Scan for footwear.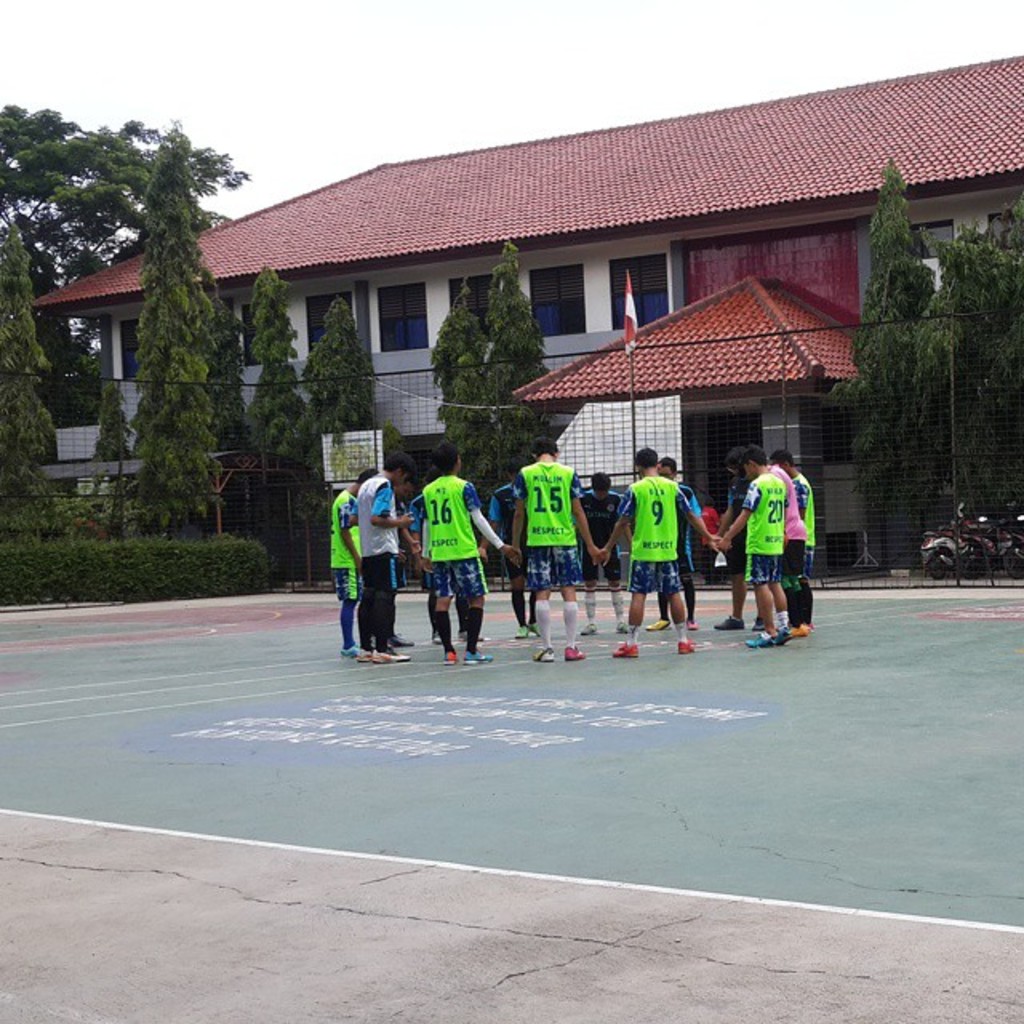
Scan result: 578 621 602 637.
